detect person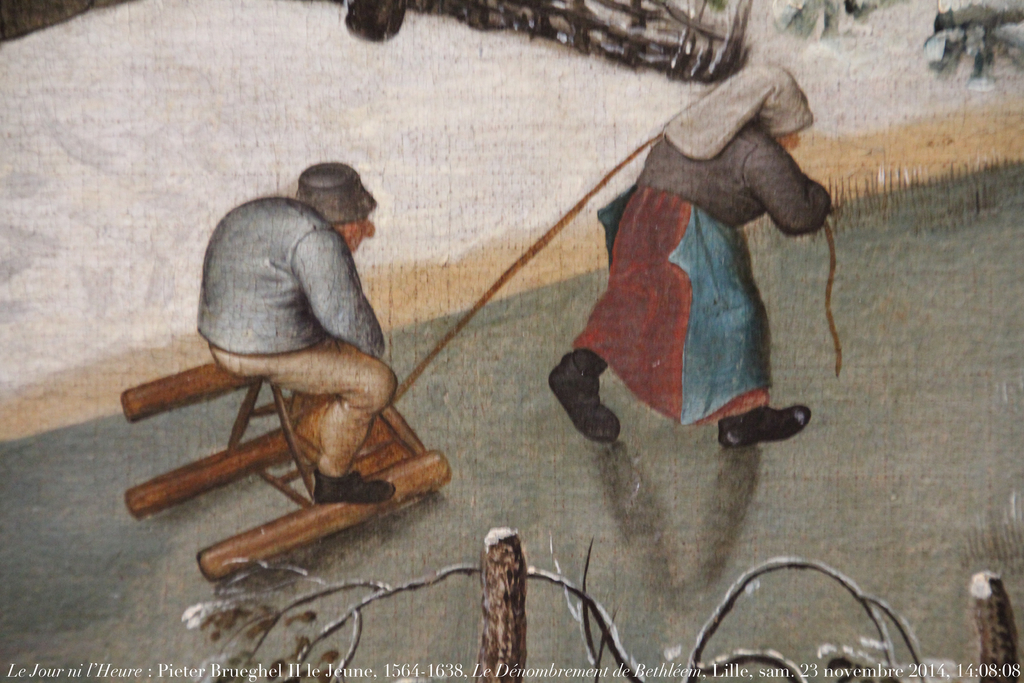
bbox=[195, 162, 396, 504]
